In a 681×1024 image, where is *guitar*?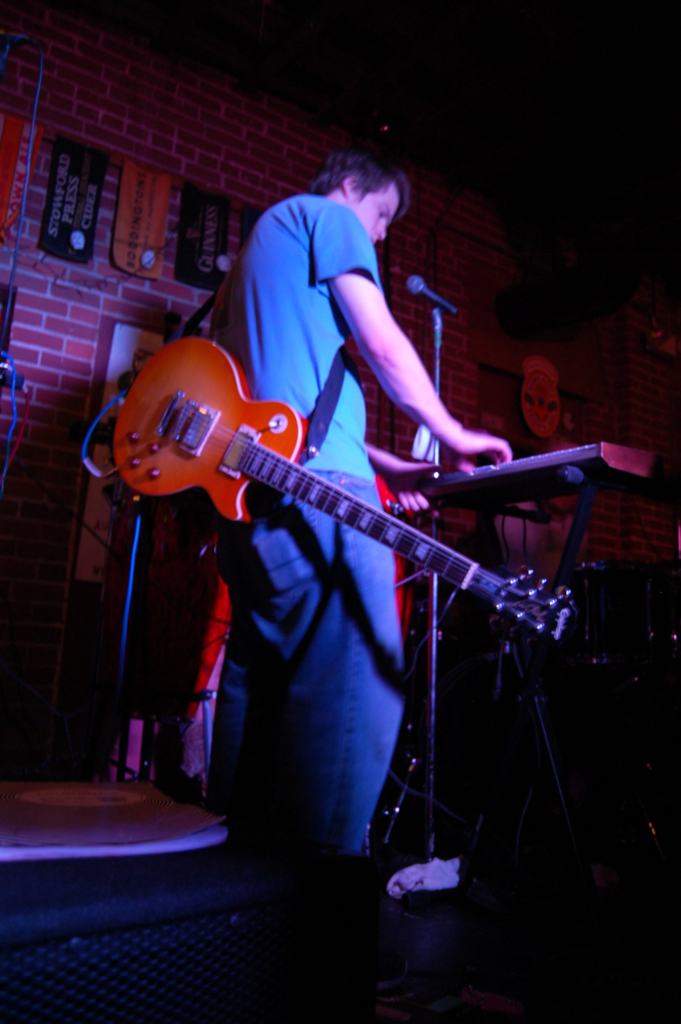
102 336 578 641.
